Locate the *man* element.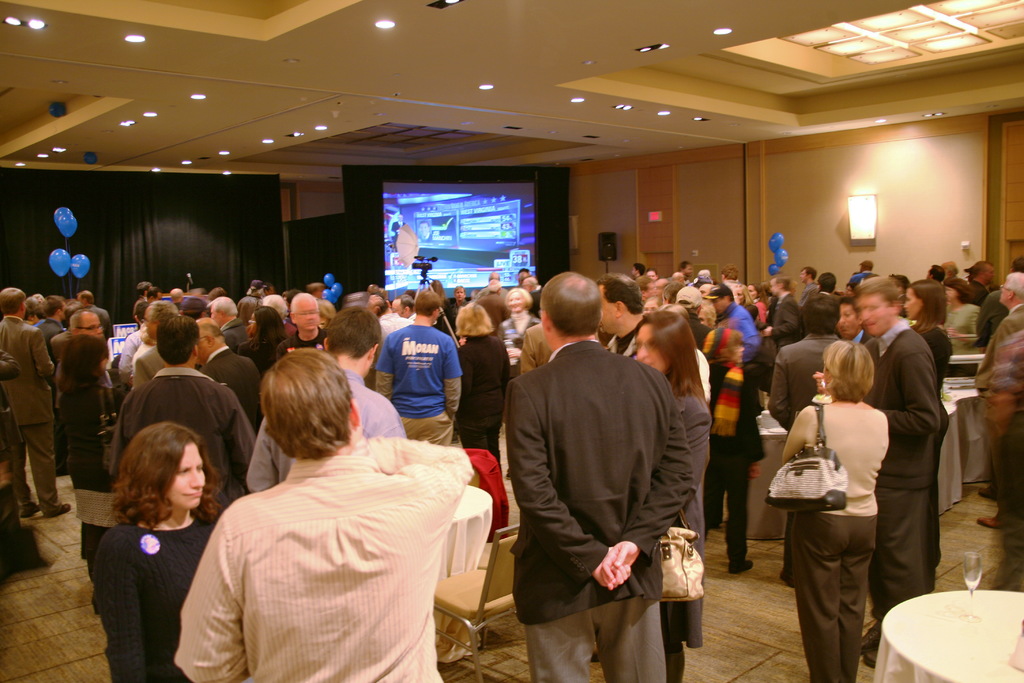
Element bbox: bbox=[655, 276, 669, 299].
